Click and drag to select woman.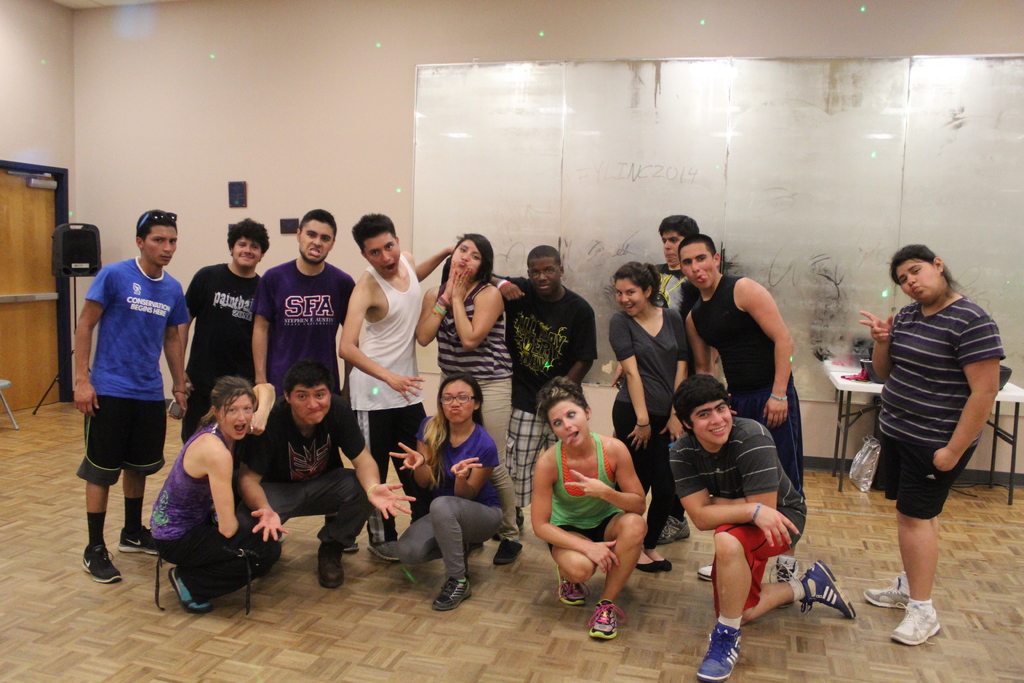
Selection: 414,231,531,572.
